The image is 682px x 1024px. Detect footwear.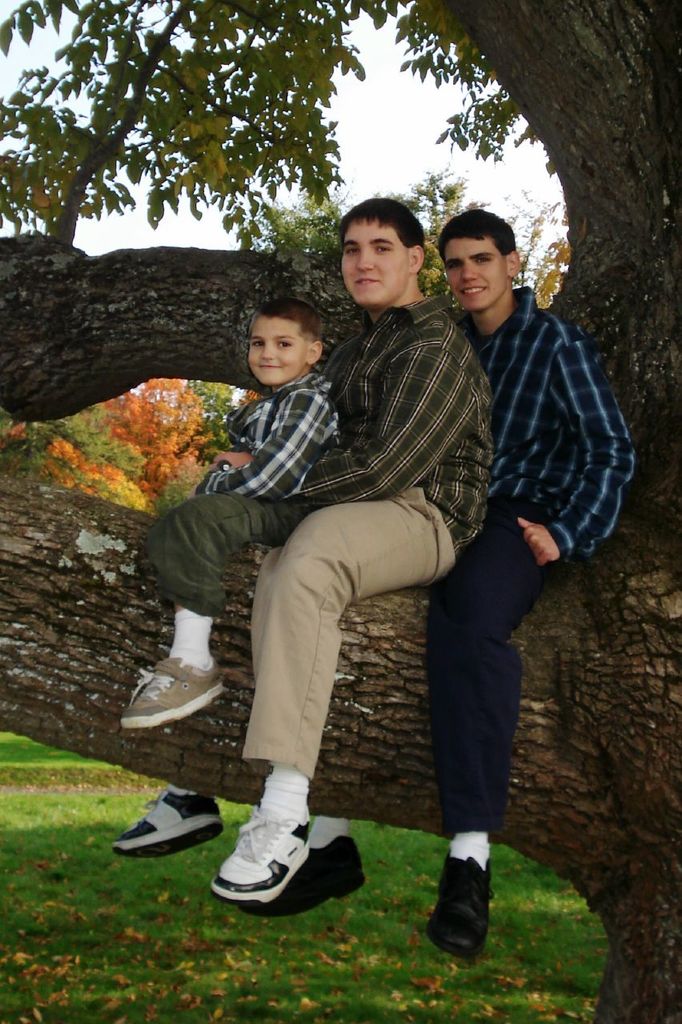
Detection: x1=205 y1=803 x2=314 y2=906.
